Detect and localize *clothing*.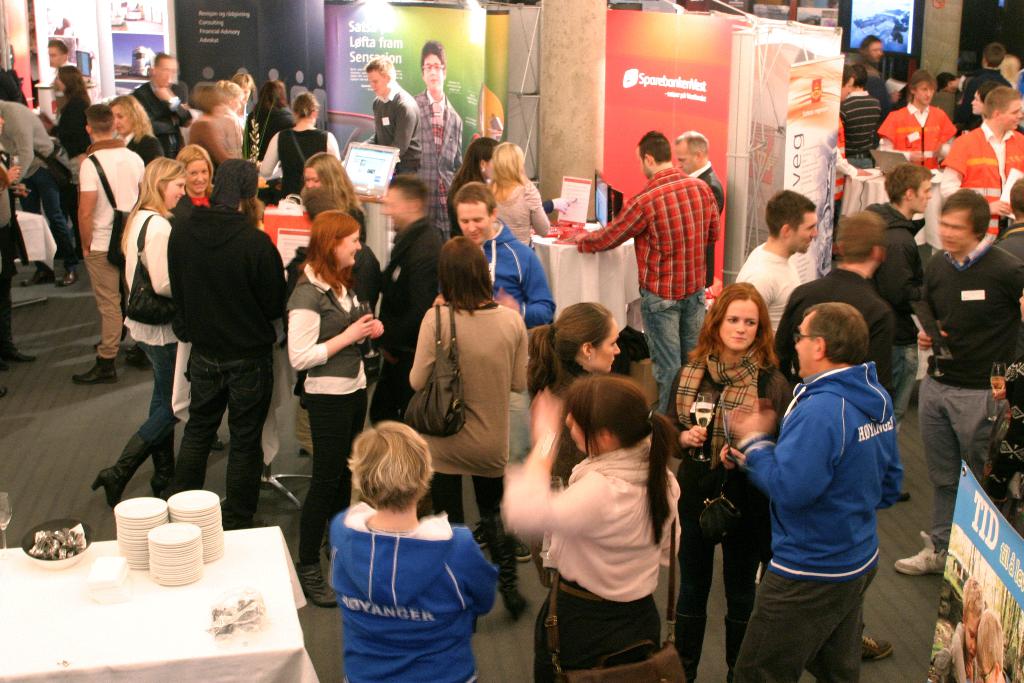
Localized at l=504, t=458, r=698, b=597.
